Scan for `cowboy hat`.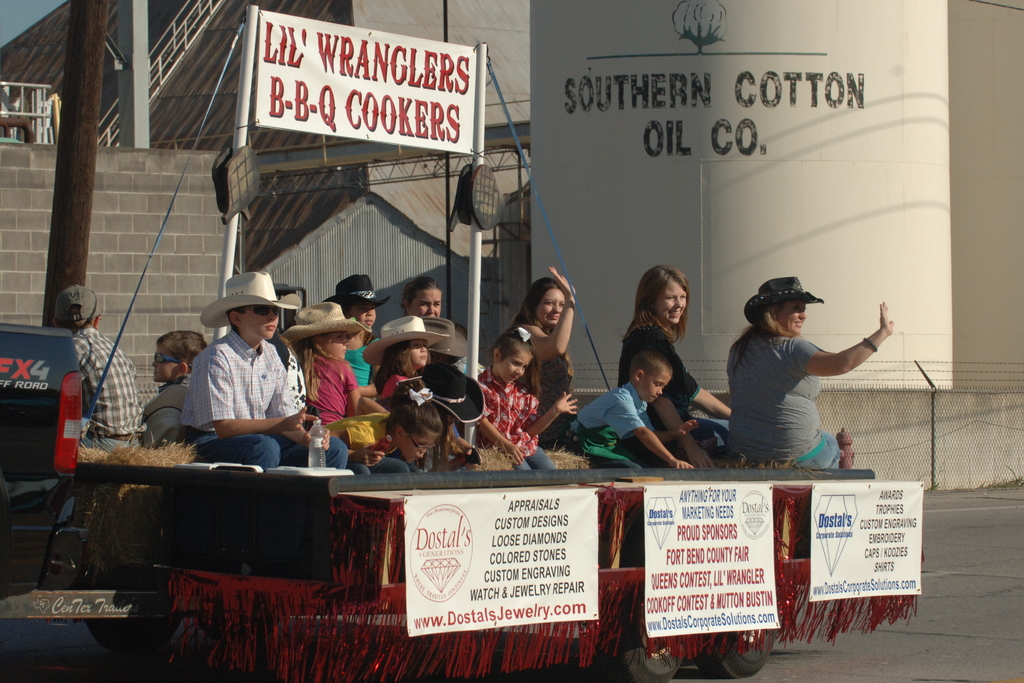
Scan result: detection(364, 317, 438, 352).
